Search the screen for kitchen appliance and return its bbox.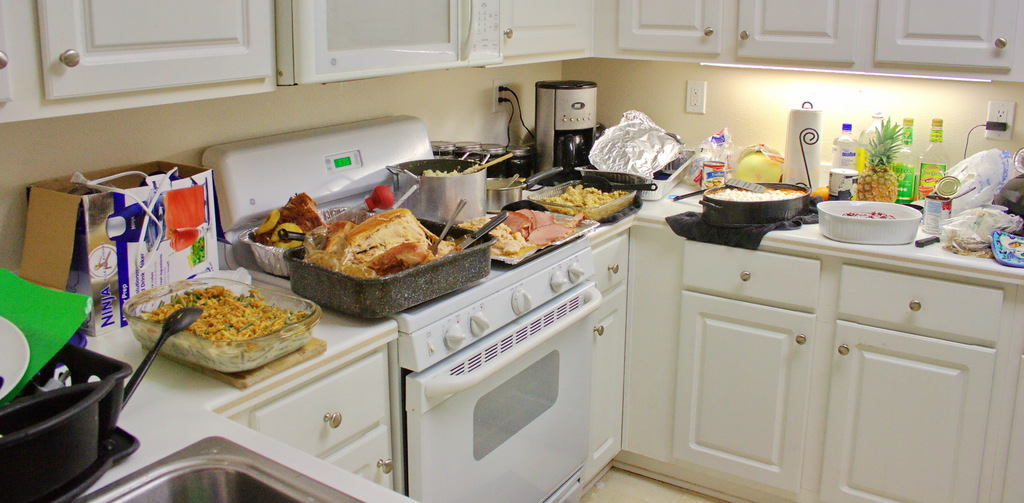
Found: 127,276,322,372.
